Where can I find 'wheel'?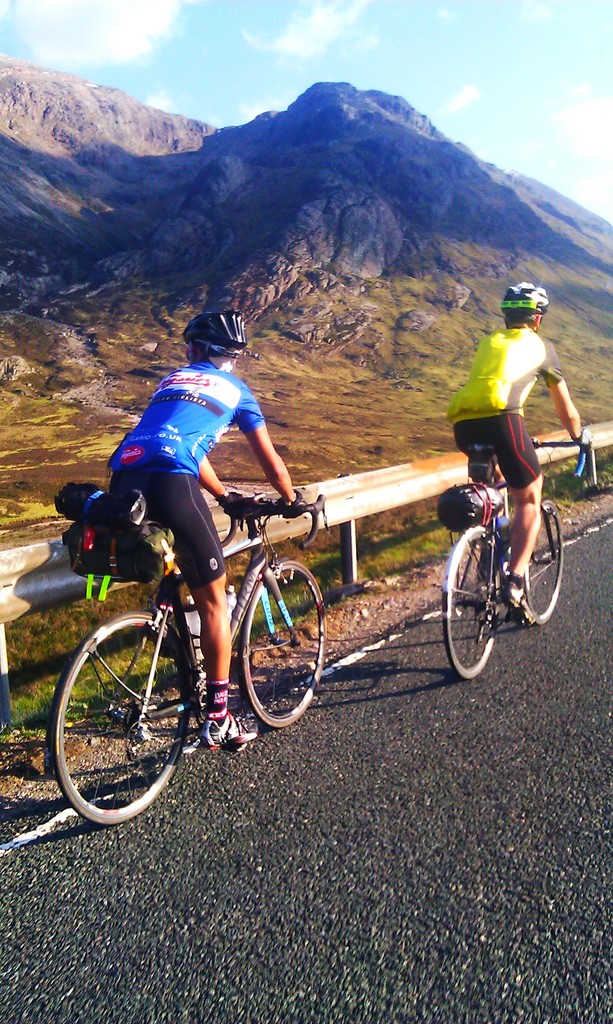
You can find it at (56,619,193,821).
